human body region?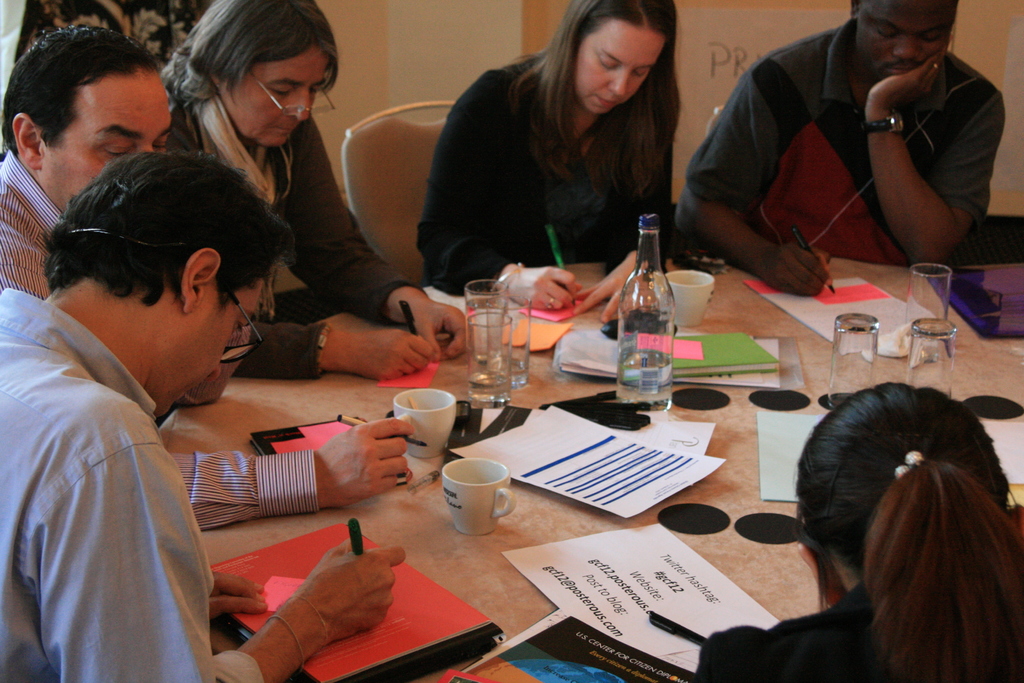
region(0, 292, 407, 682)
